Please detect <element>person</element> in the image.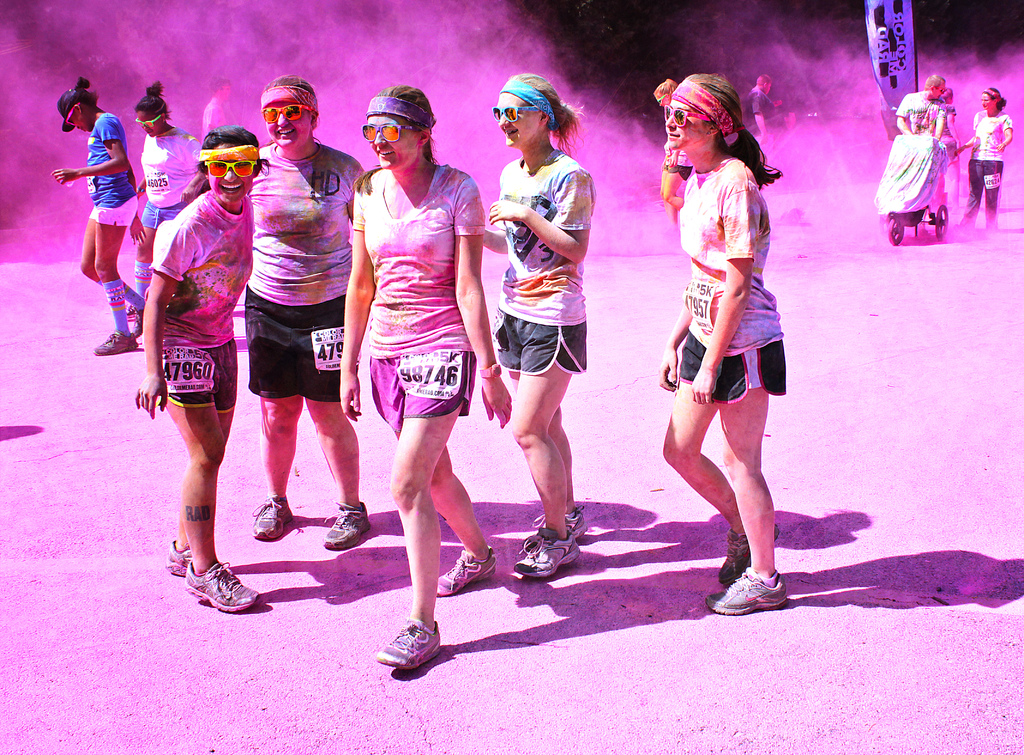
(337, 85, 514, 672).
